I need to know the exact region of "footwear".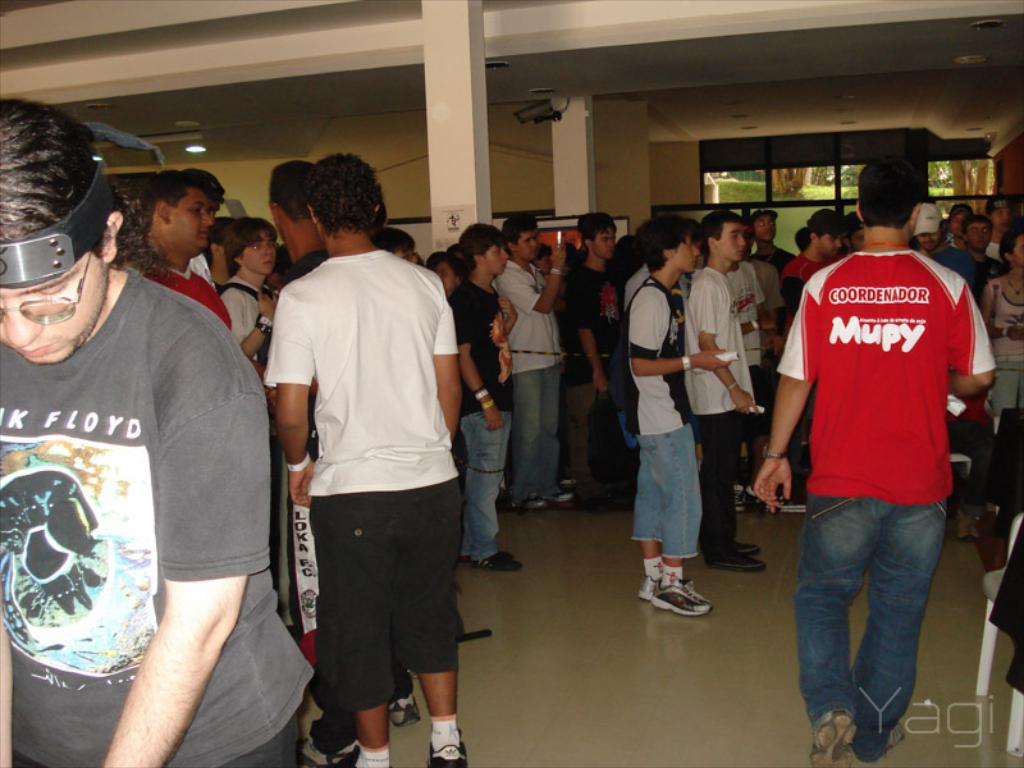
Region: locate(813, 709, 852, 767).
